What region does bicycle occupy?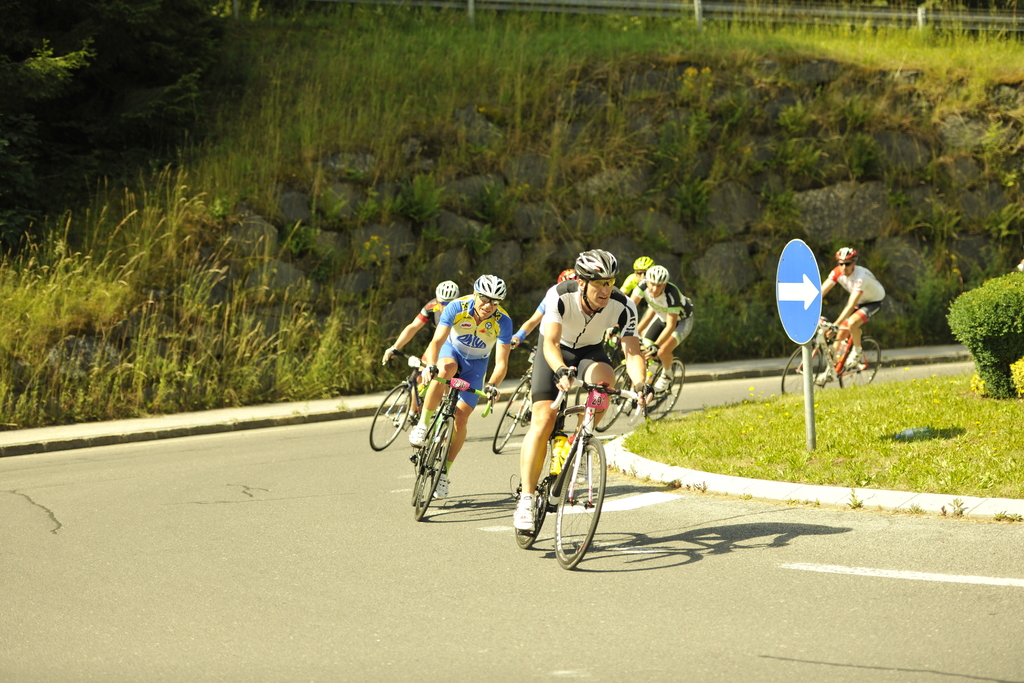
[413, 366, 502, 520].
